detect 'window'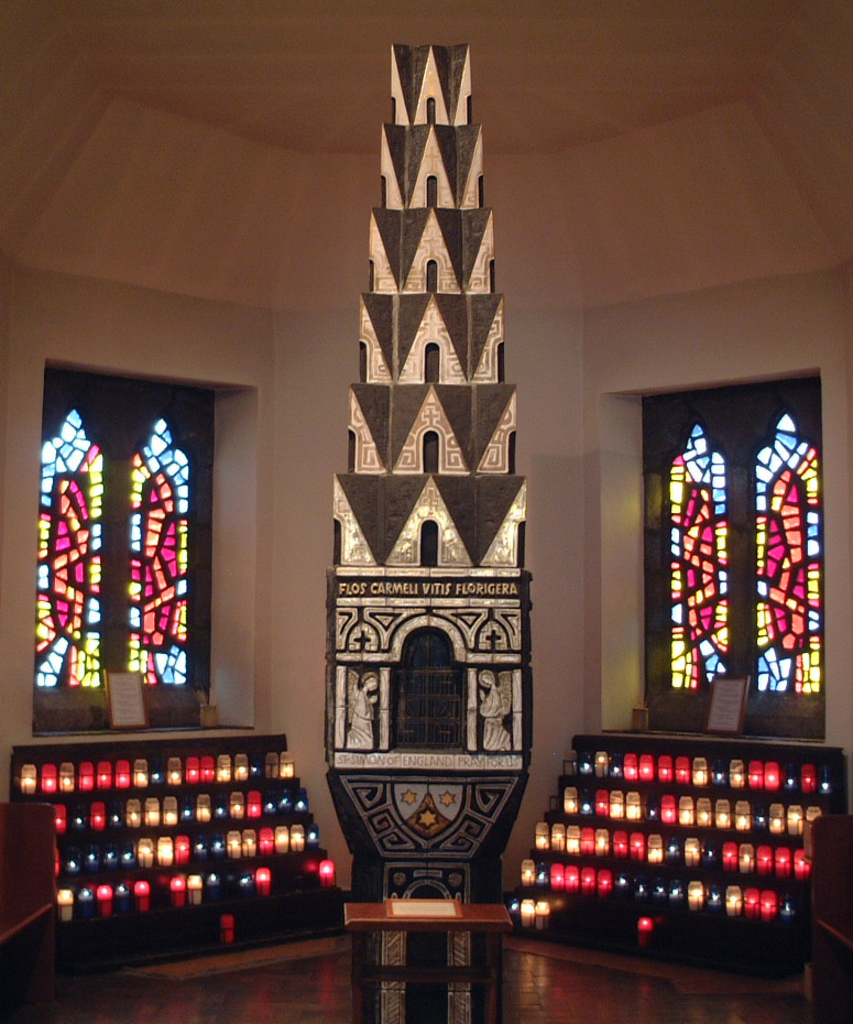
locate(645, 375, 838, 719)
